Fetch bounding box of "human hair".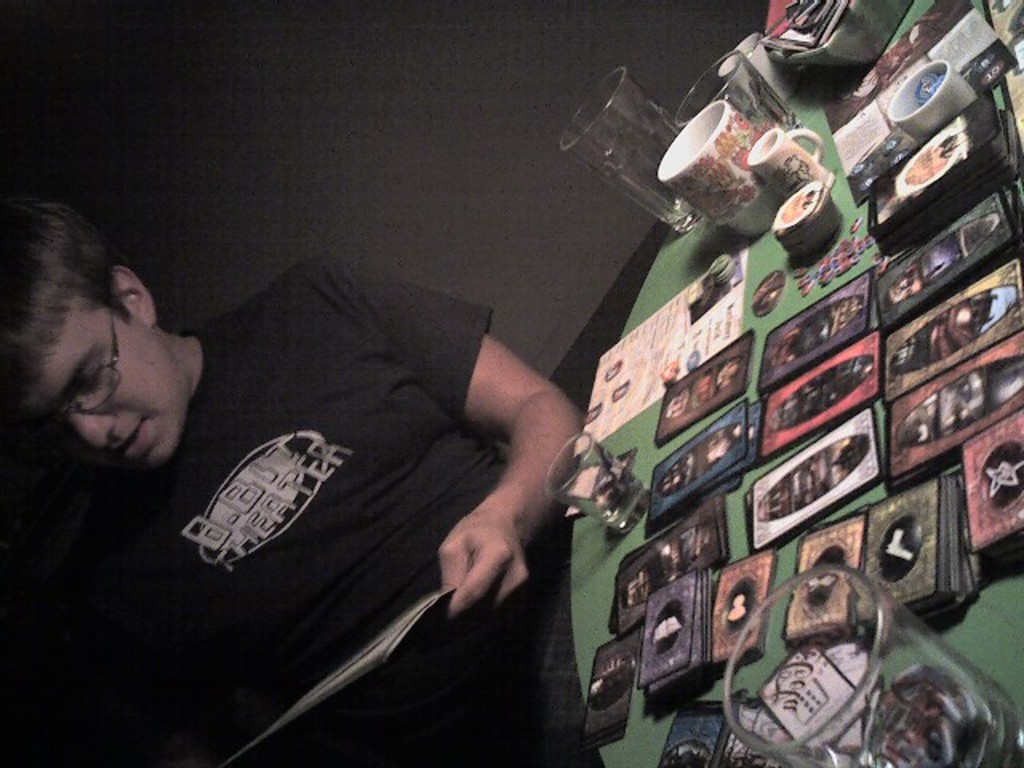
Bbox: [14,184,166,429].
